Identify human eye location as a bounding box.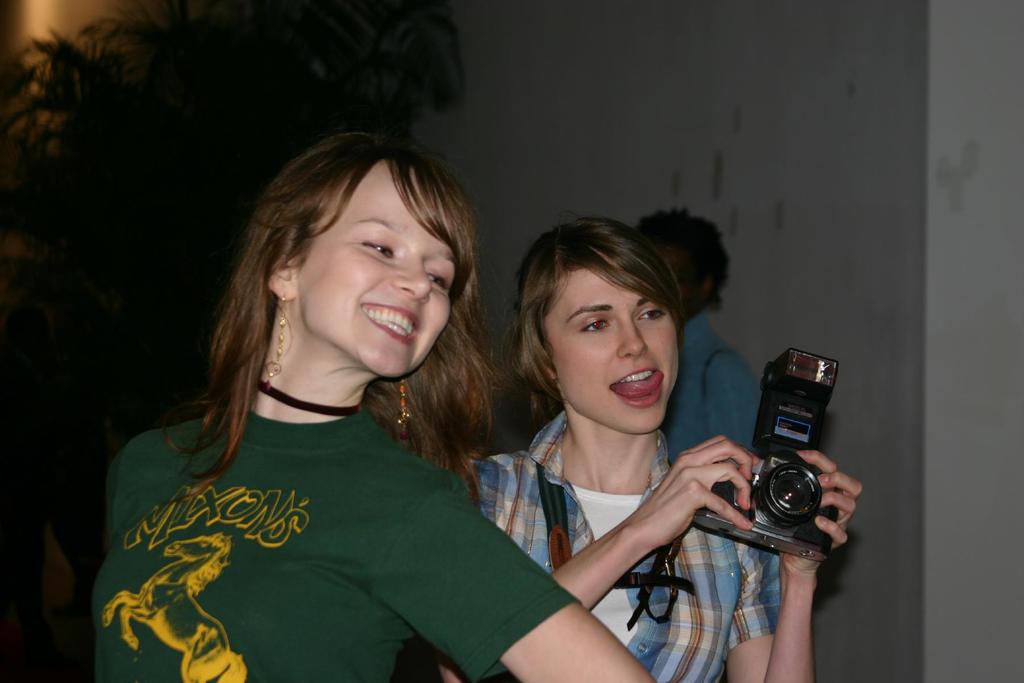
{"x1": 635, "y1": 304, "x2": 667, "y2": 325}.
